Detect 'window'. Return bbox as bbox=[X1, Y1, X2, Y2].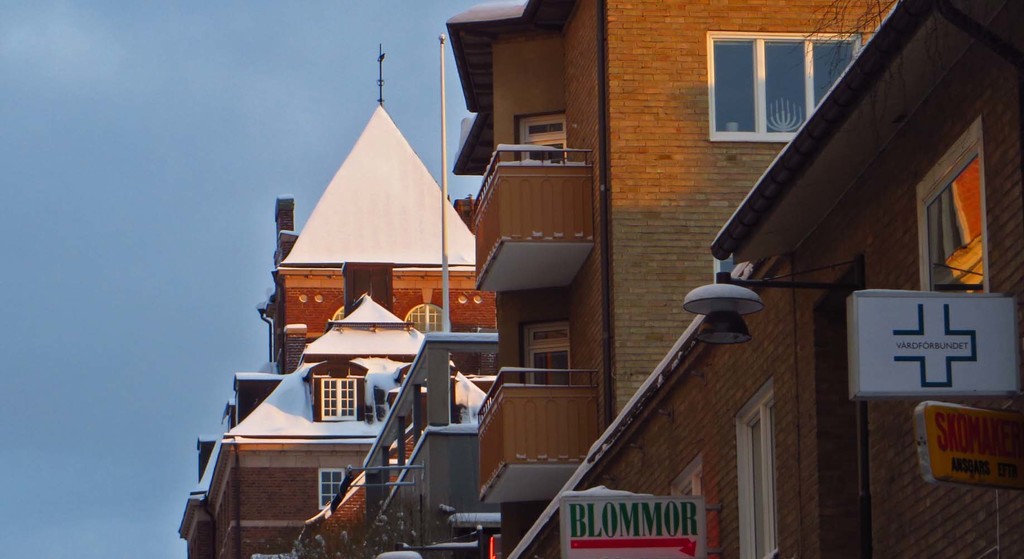
bbox=[330, 306, 343, 324].
